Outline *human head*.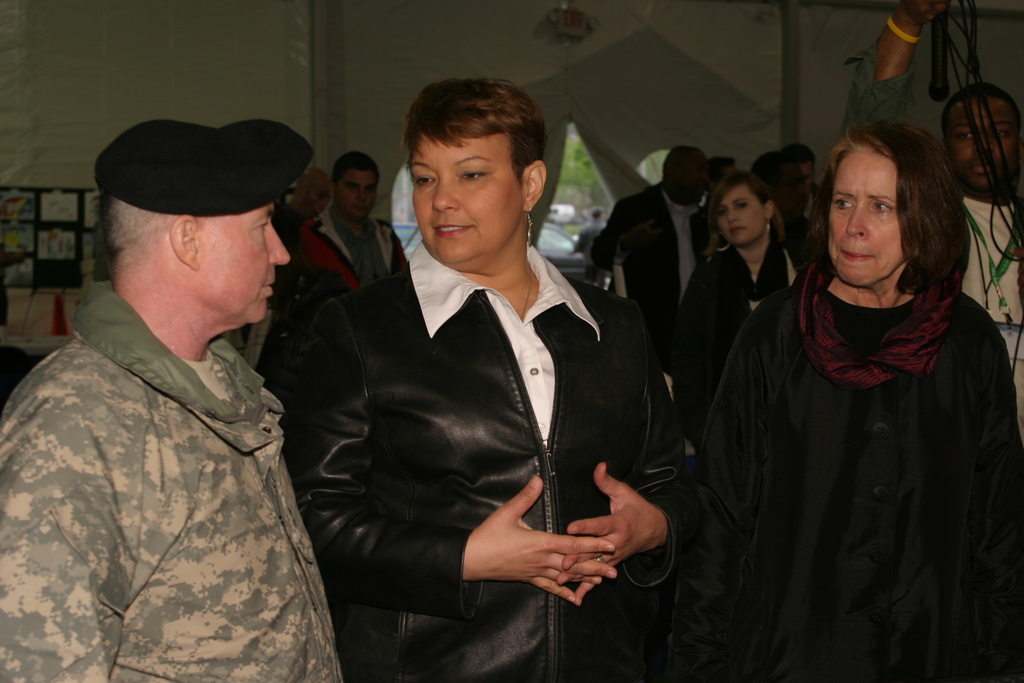
Outline: [left=591, top=206, right=607, bottom=220].
